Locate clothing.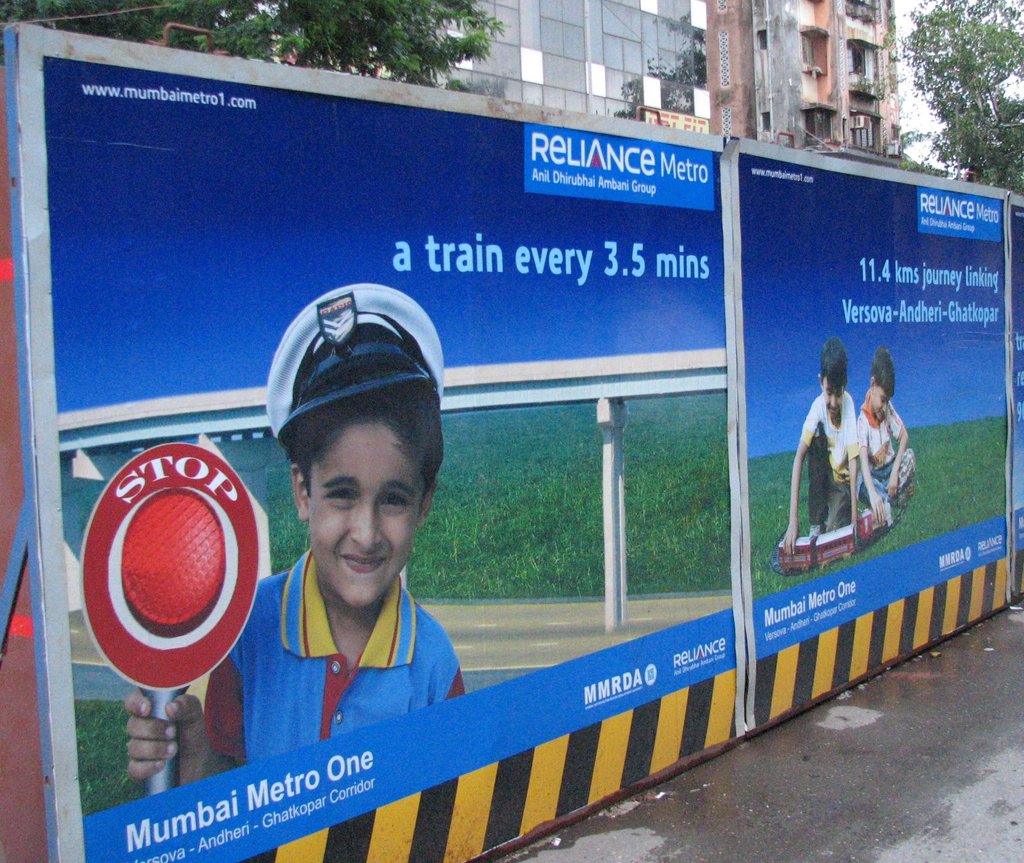
Bounding box: locate(852, 397, 902, 515).
